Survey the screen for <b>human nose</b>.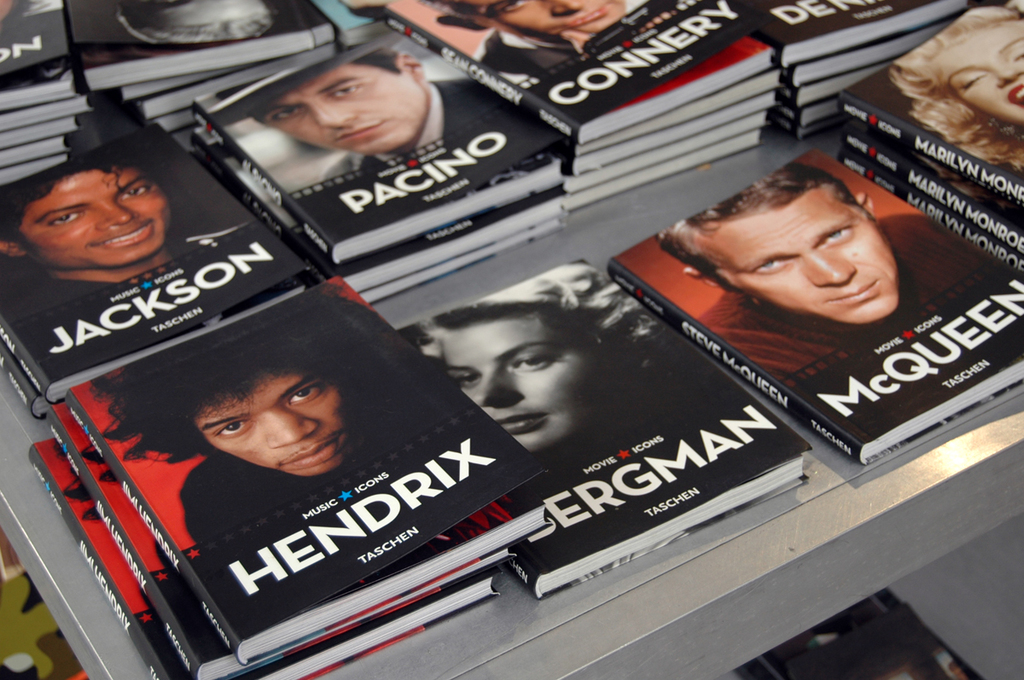
Survey found: [267,410,315,448].
